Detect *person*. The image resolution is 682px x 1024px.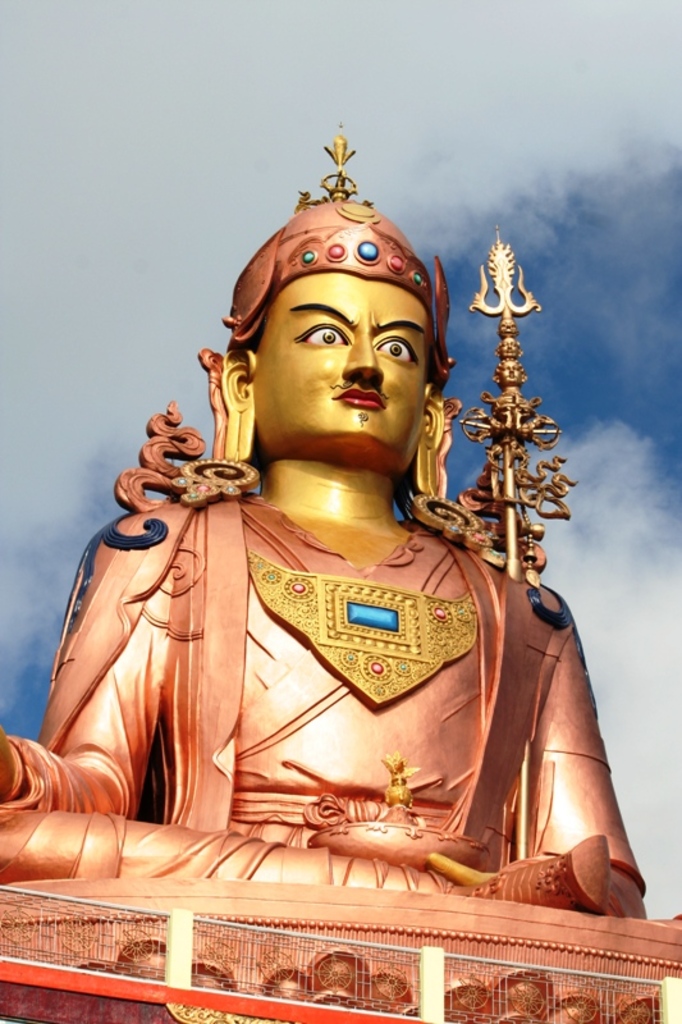
pyautogui.locateOnScreen(0, 120, 649, 914).
